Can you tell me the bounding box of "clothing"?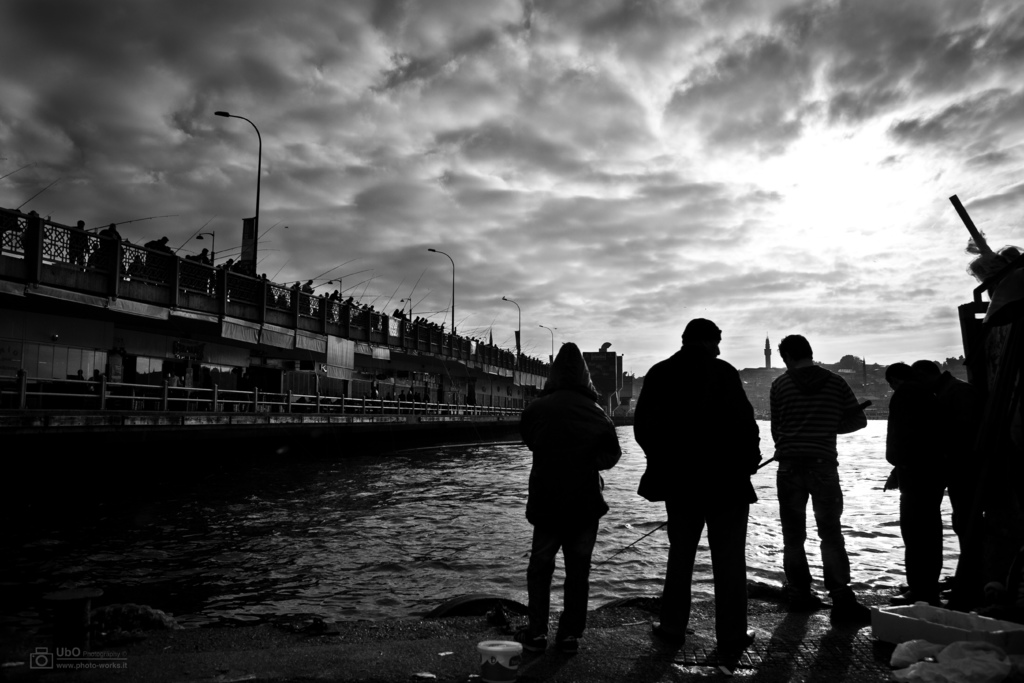
x1=887, y1=370, x2=966, y2=601.
